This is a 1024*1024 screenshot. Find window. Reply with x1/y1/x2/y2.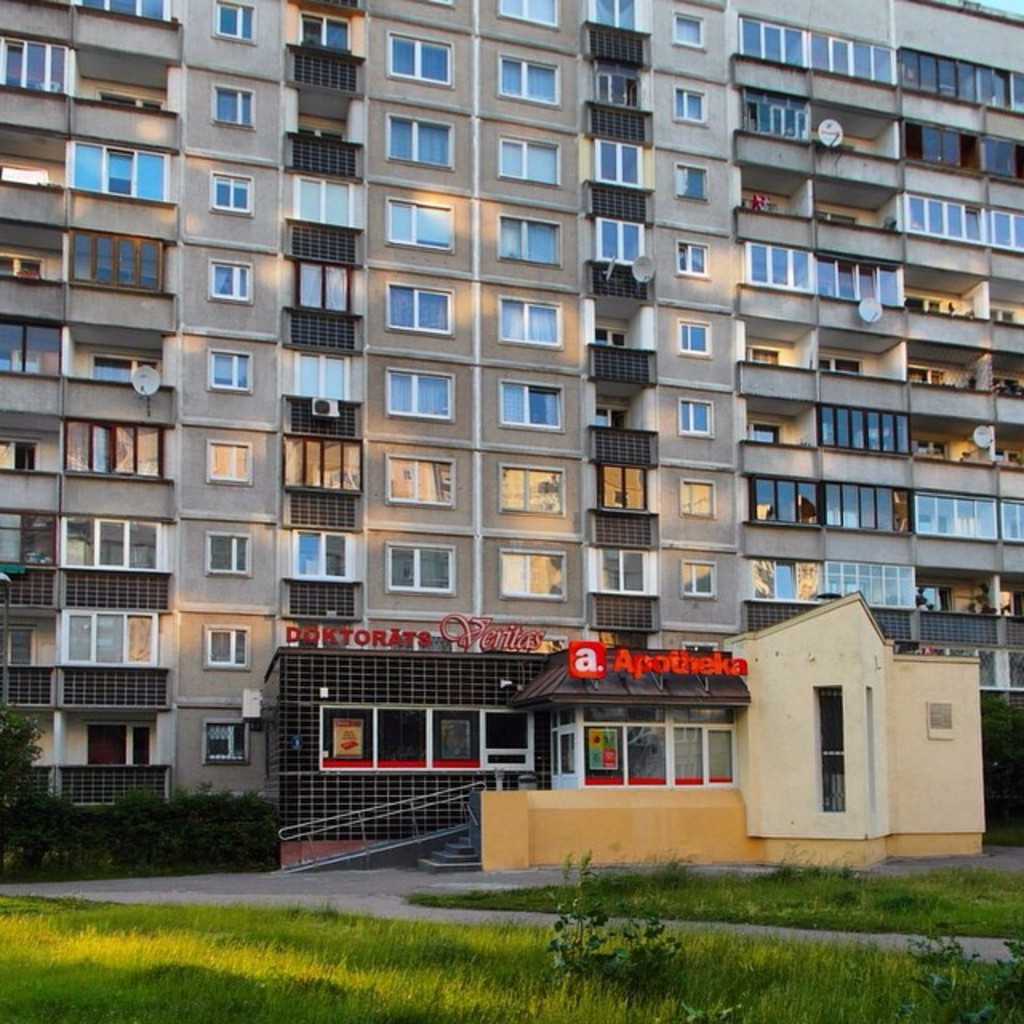
213/536/253/584.
